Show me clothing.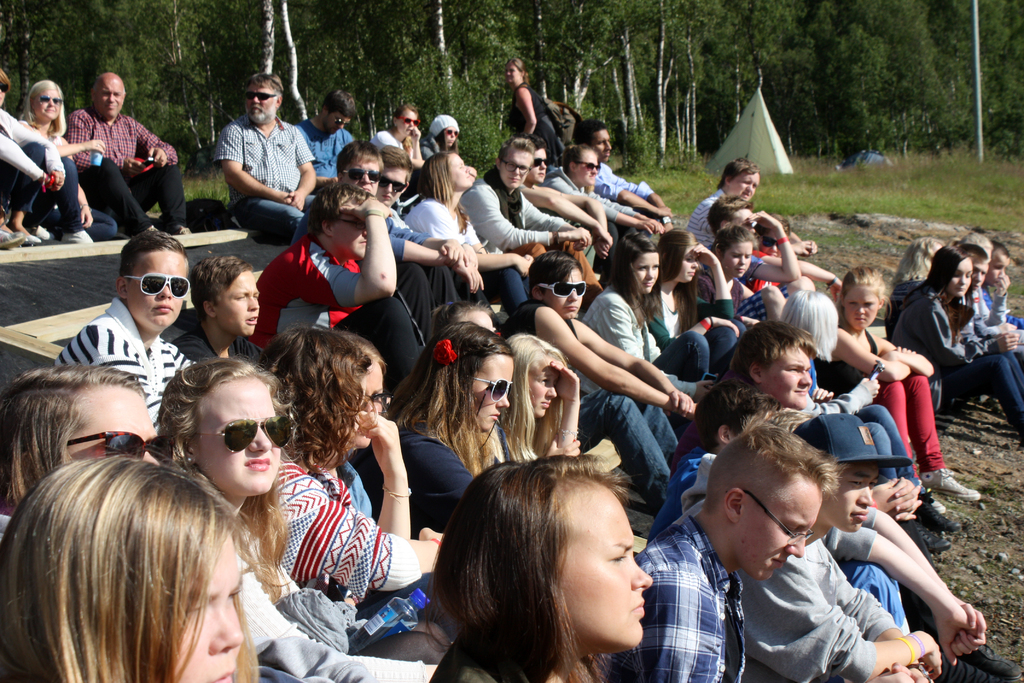
clothing is here: l=500, t=291, r=691, b=507.
